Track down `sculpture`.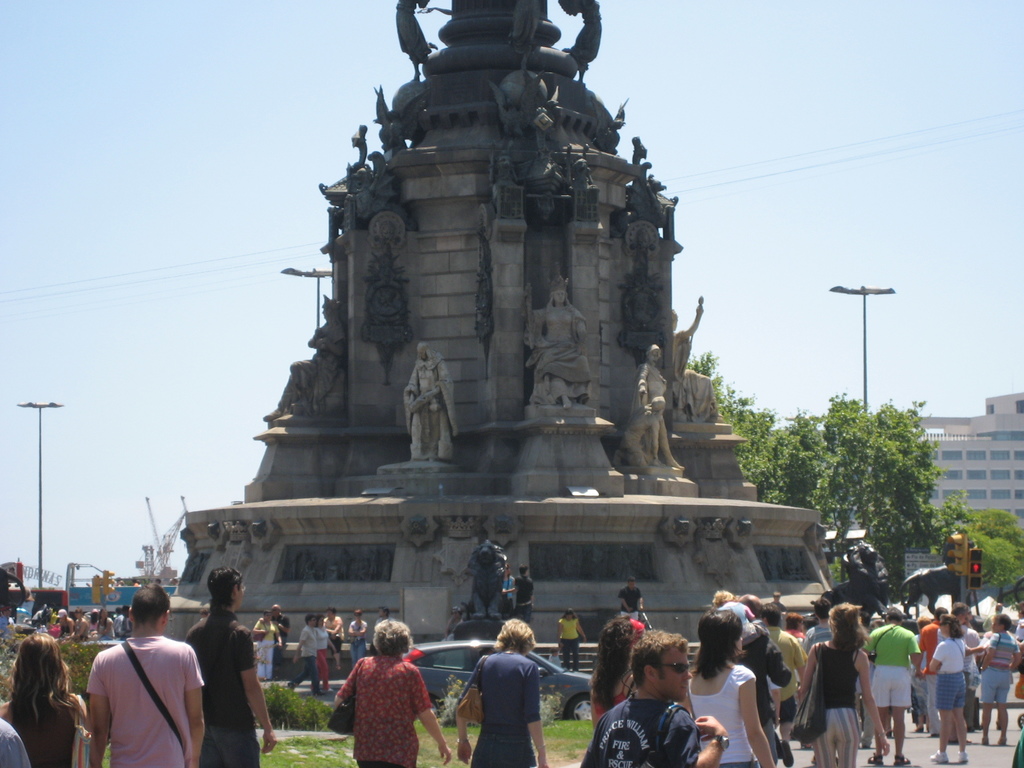
Tracked to region(285, 289, 346, 406).
